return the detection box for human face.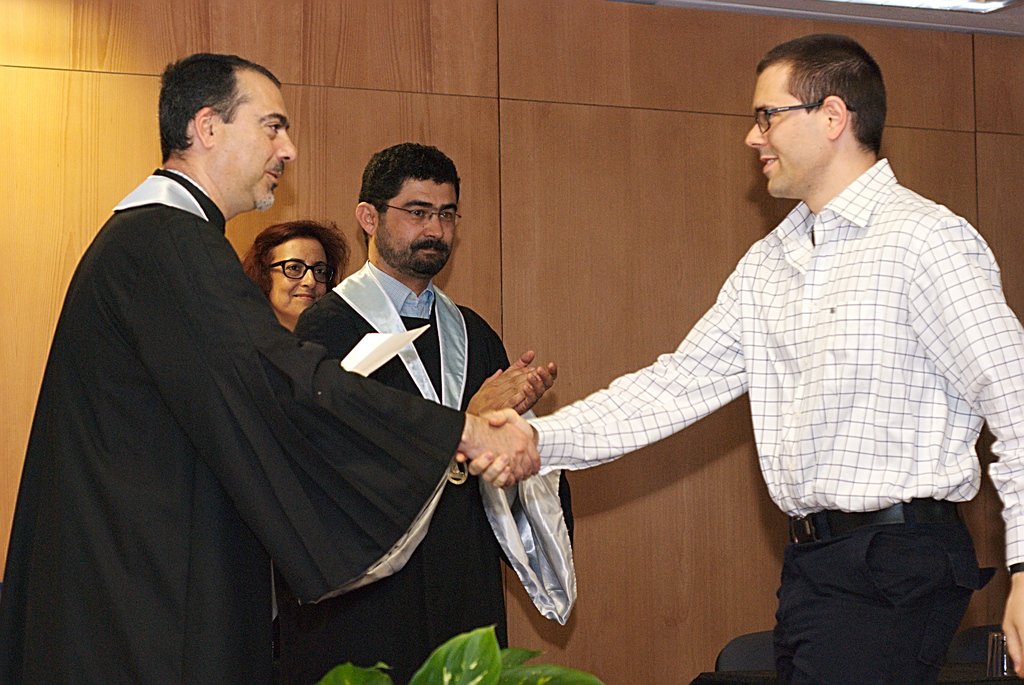
375:184:458:277.
